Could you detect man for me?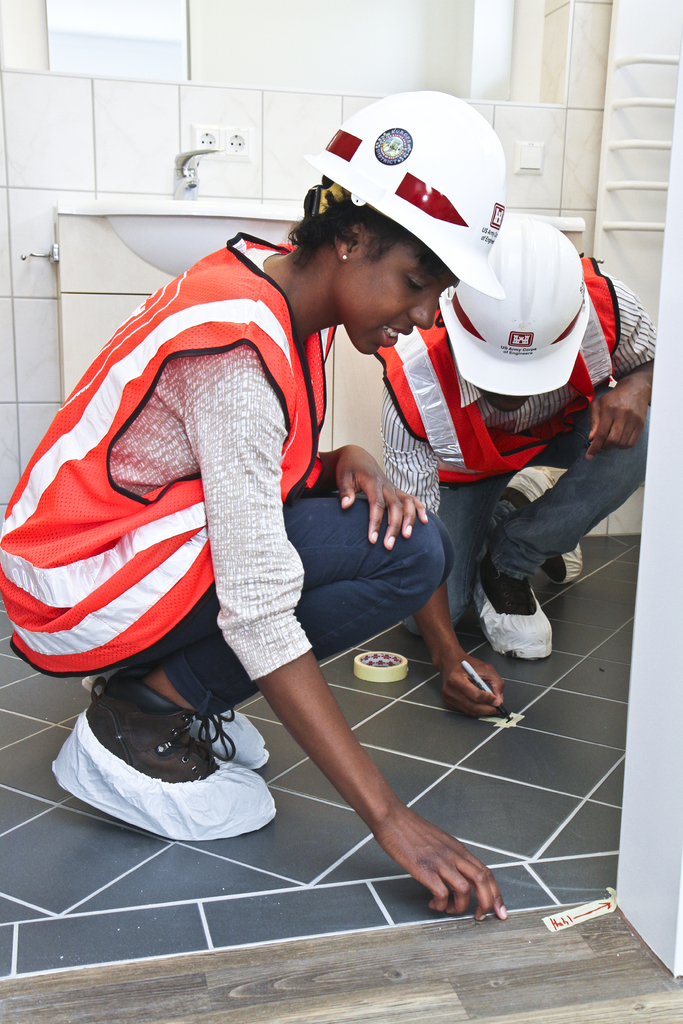
Detection result: locate(378, 220, 675, 655).
